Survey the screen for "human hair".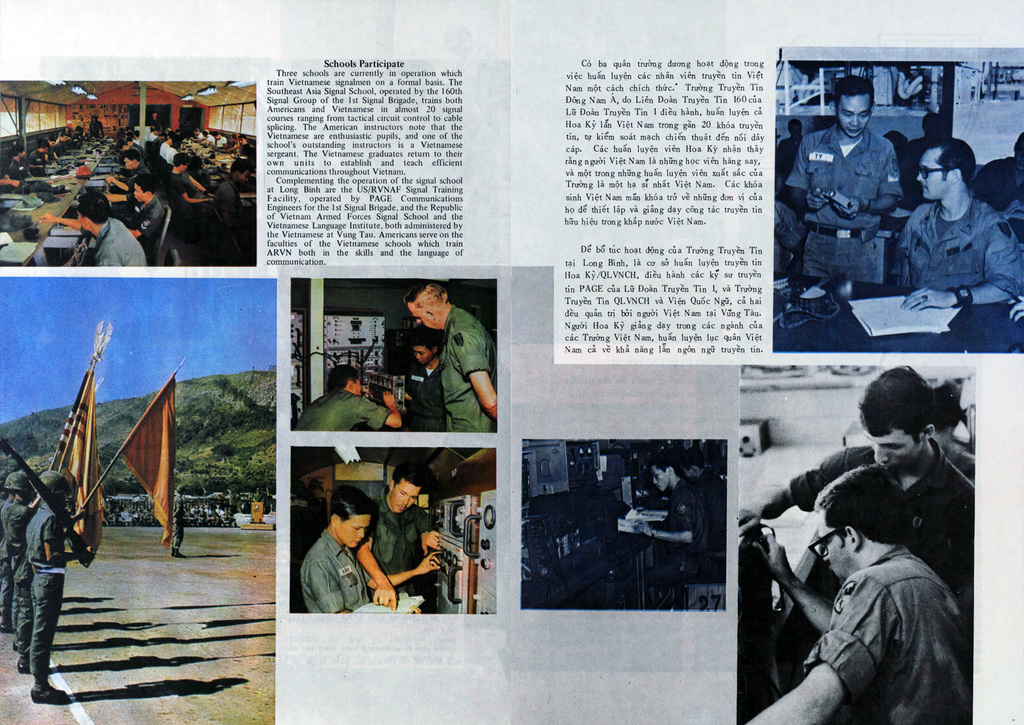
Survey found: <bbox>920, 136, 980, 185</bbox>.
